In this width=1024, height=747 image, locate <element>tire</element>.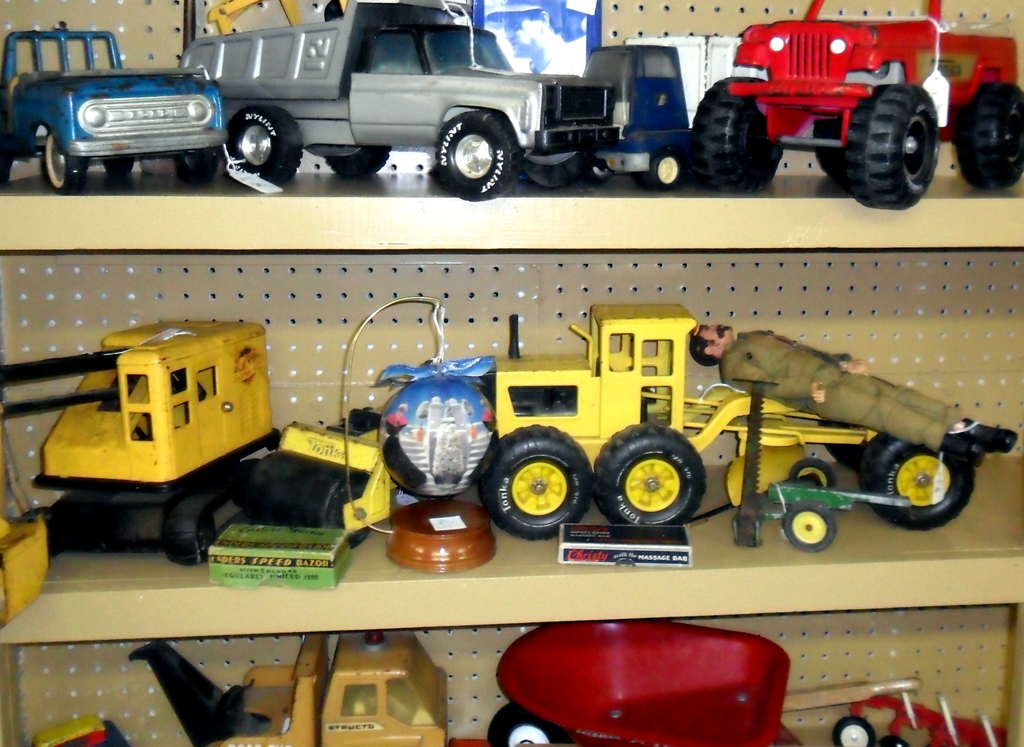
Bounding box: region(858, 431, 975, 533).
